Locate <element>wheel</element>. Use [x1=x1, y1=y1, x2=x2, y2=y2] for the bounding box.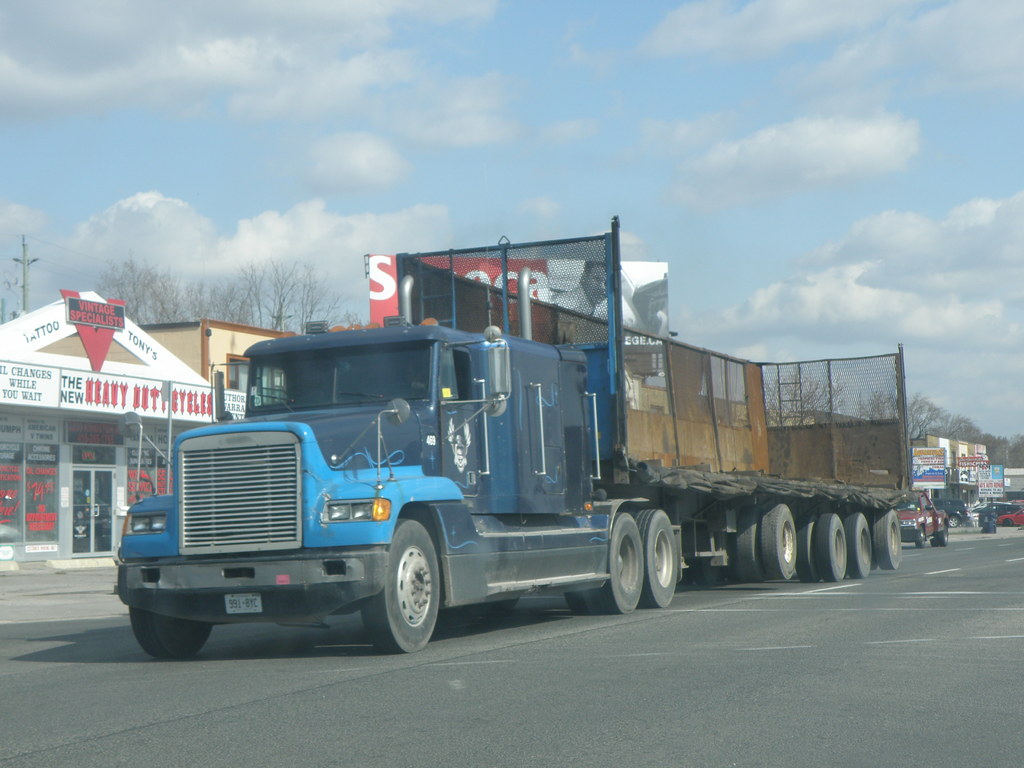
[x1=936, y1=525, x2=947, y2=545].
